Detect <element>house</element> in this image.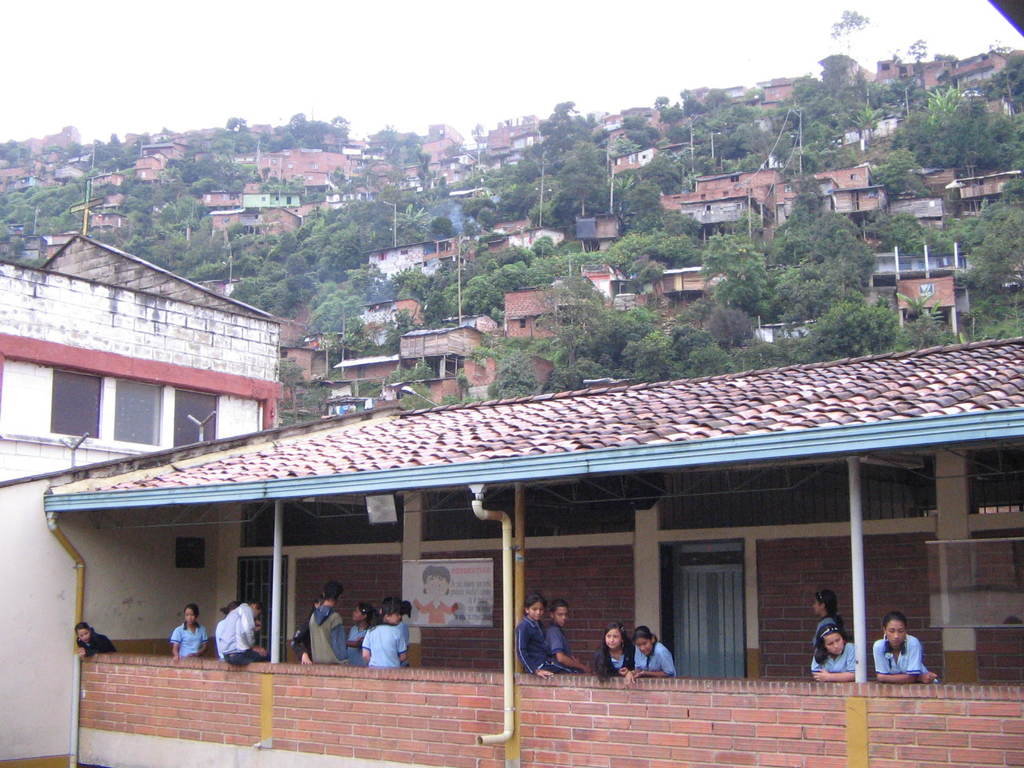
Detection: <region>370, 240, 444, 285</region>.
